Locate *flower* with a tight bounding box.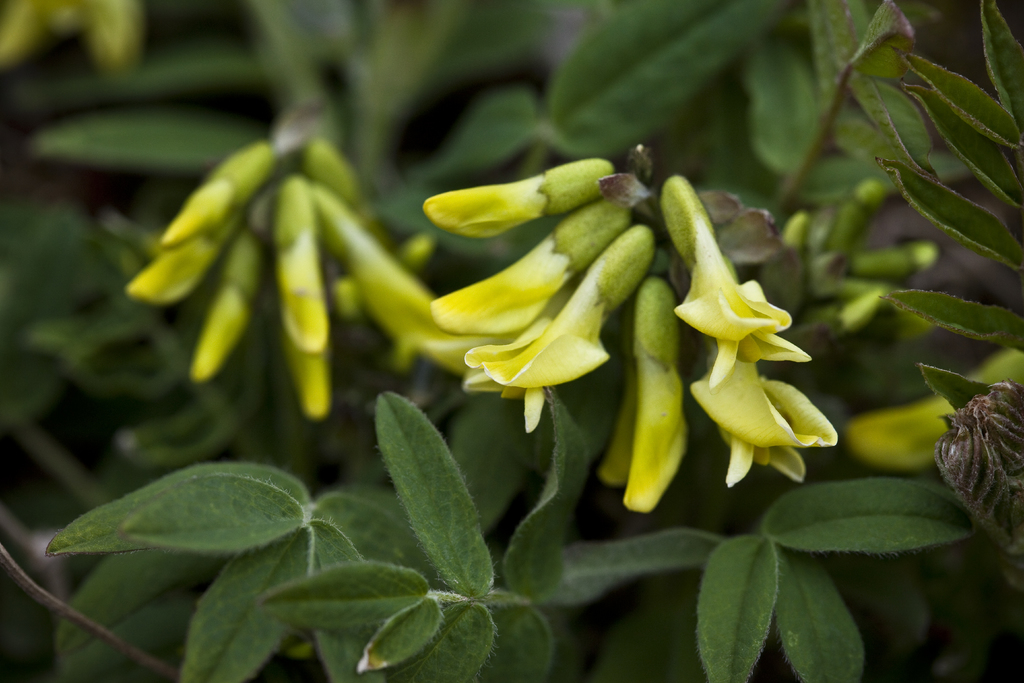
<region>465, 215, 659, 420</region>.
